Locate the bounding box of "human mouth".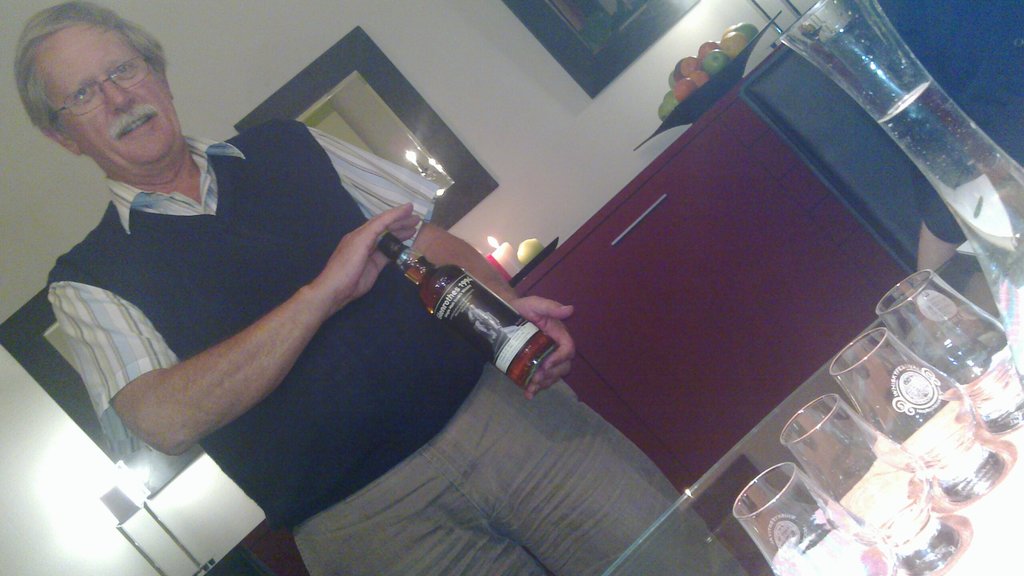
Bounding box: x1=115, y1=111, x2=157, y2=139.
